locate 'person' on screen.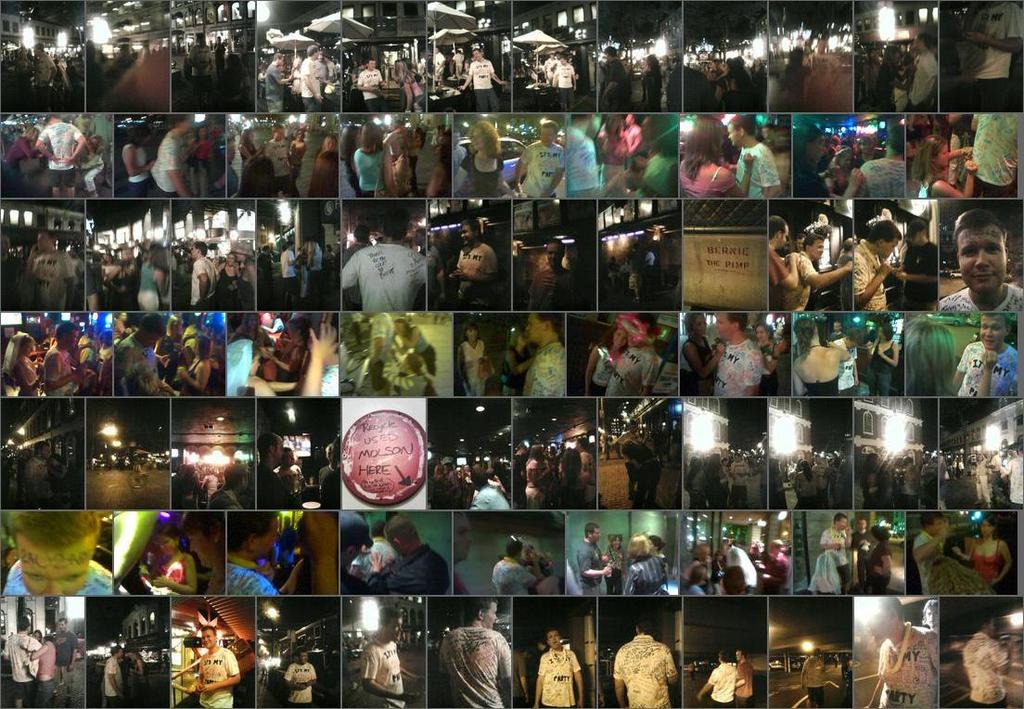
On screen at x1=518, y1=234, x2=584, y2=311.
